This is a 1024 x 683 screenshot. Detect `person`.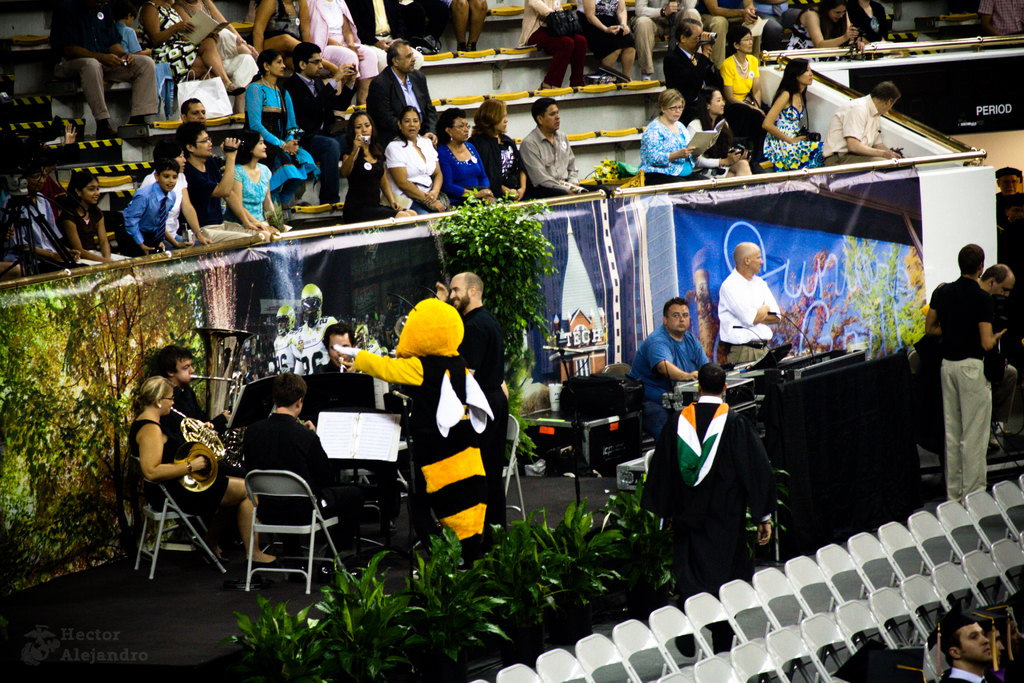
117 160 174 256.
